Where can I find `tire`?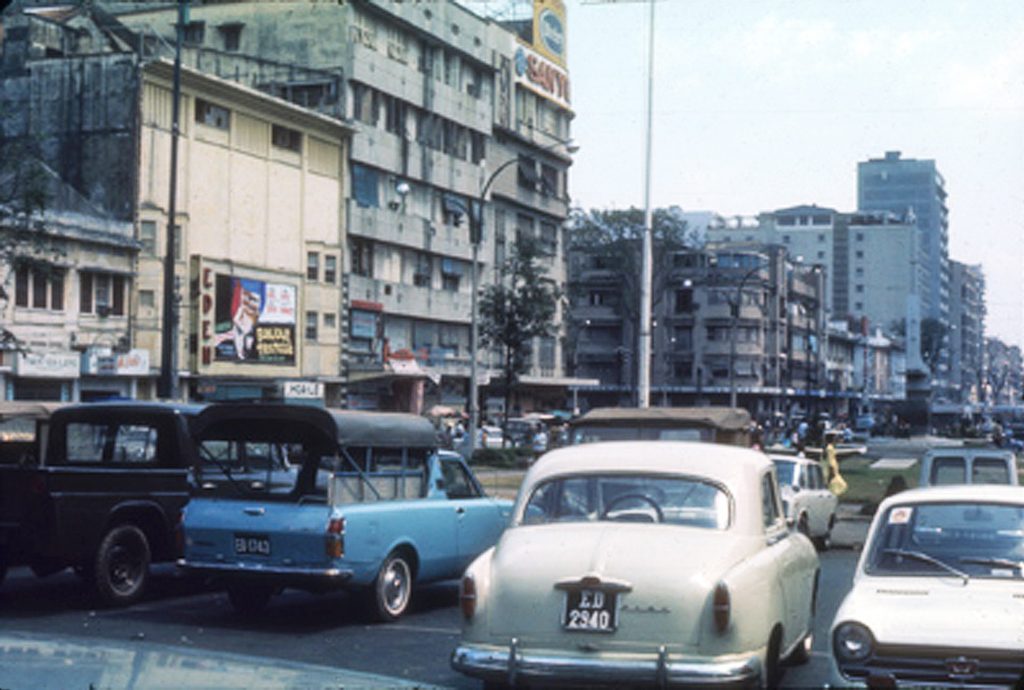
You can find it at [69,518,150,612].
